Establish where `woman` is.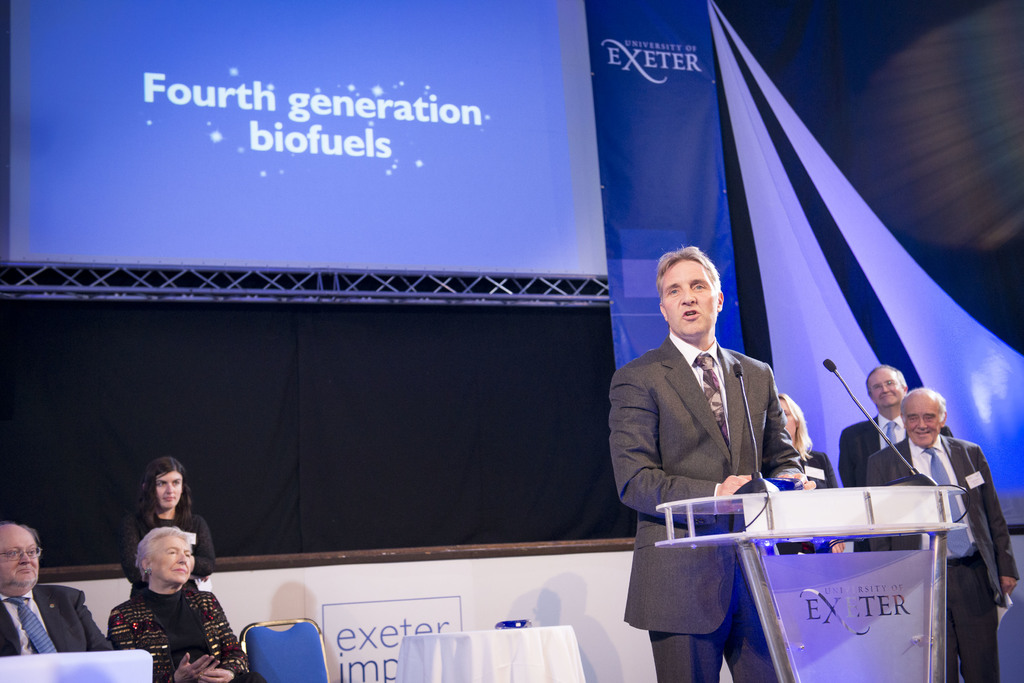
Established at pyautogui.locateOnScreen(111, 522, 261, 682).
